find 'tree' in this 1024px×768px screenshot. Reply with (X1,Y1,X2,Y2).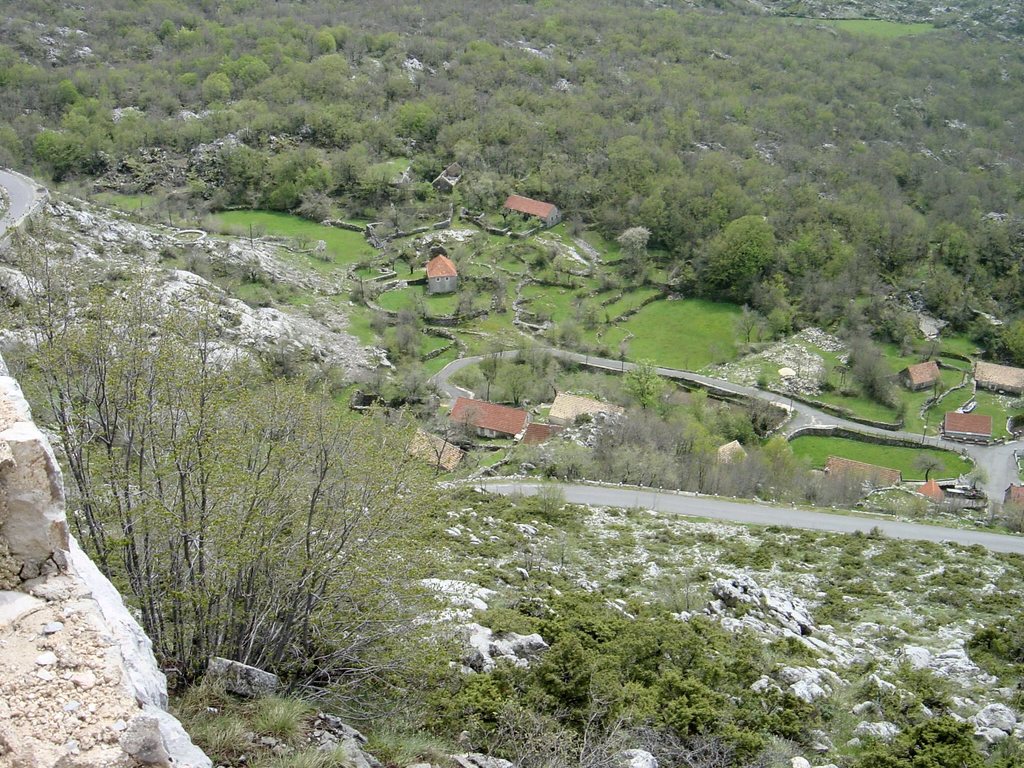
(10,191,442,698).
